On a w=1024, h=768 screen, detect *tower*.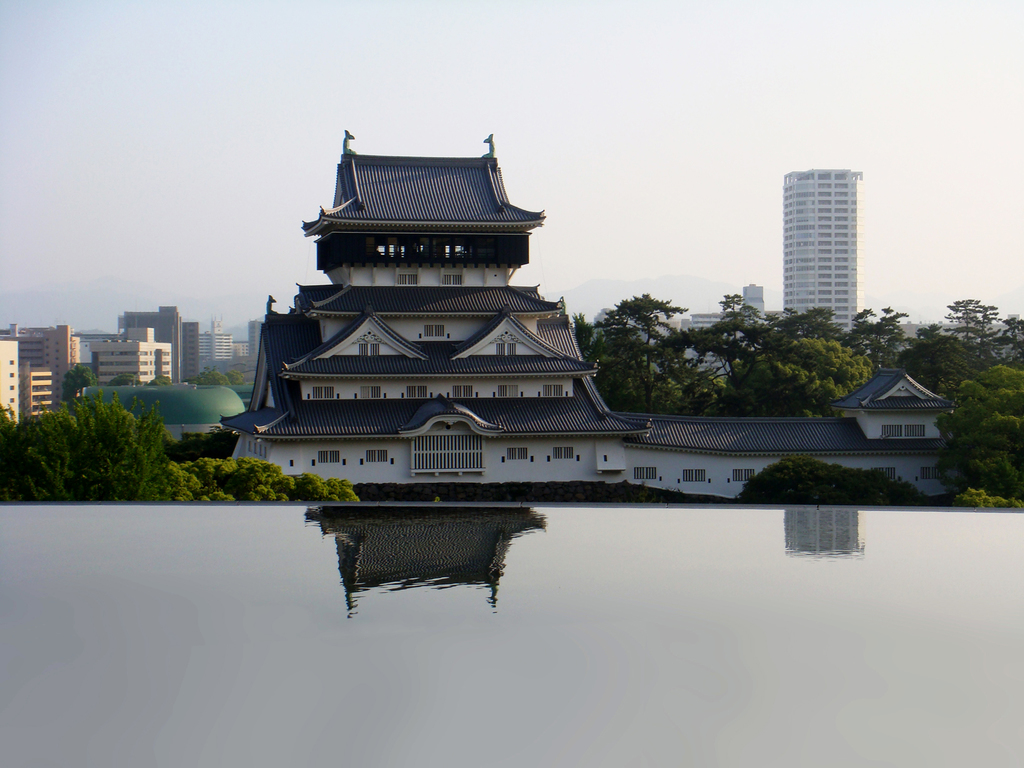
{"x1": 132, "y1": 305, "x2": 191, "y2": 390}.
